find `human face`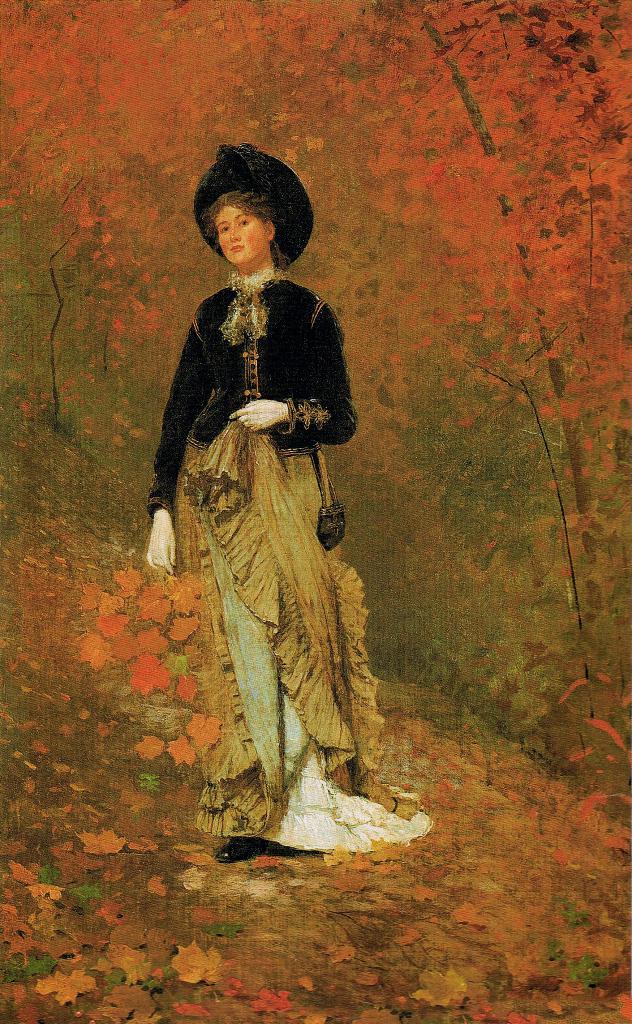
{"left": 210, "top": 202, "right": 263, "bottom": 258}
